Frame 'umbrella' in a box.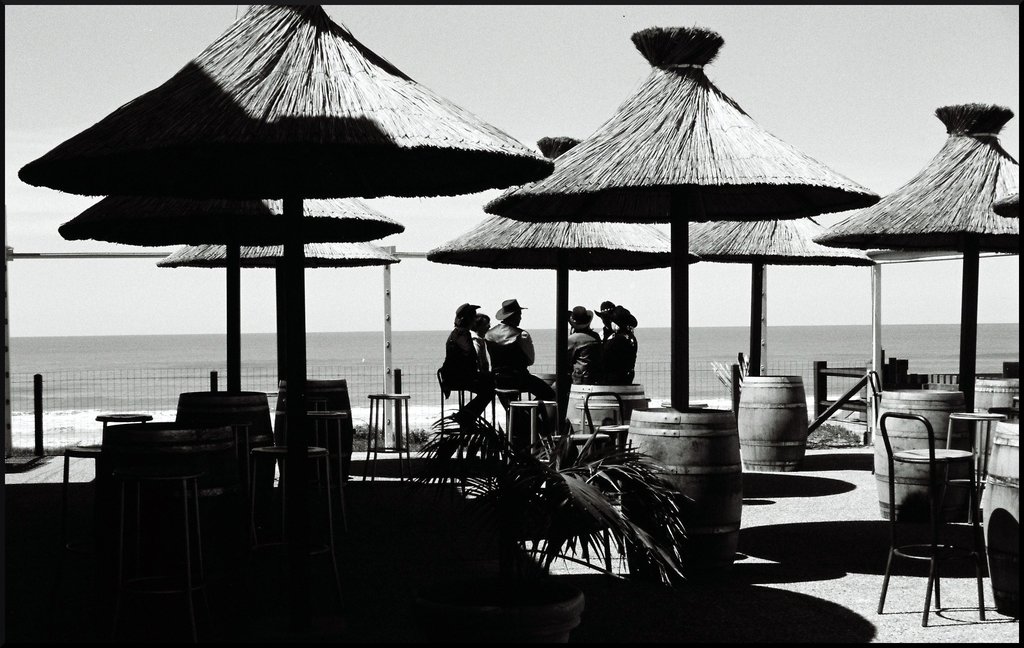
detection(819, 106, 1023, 410).
